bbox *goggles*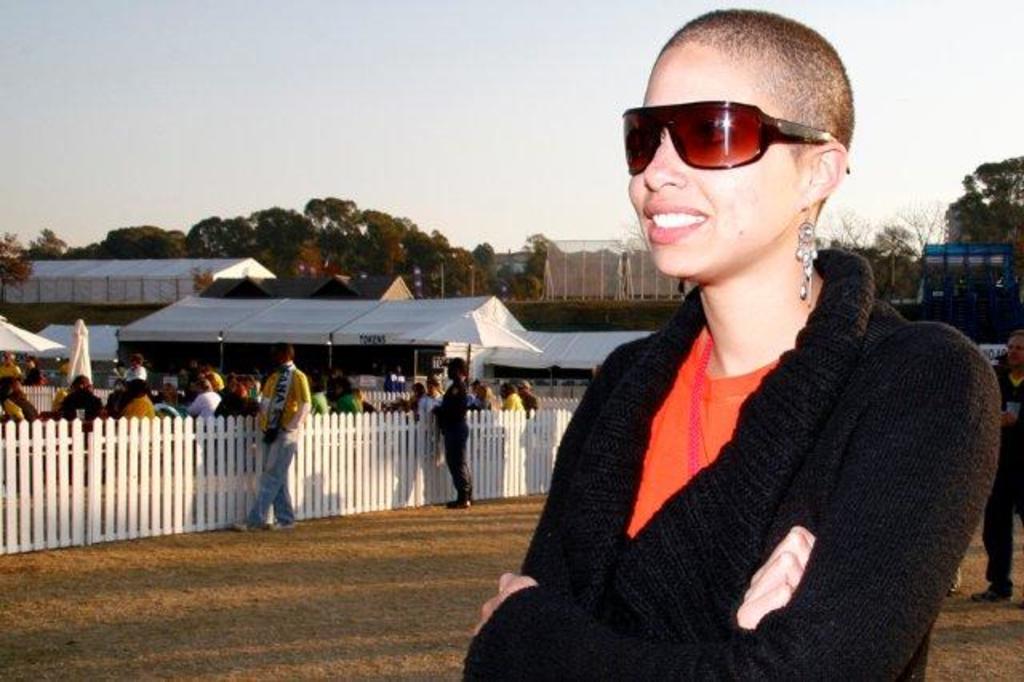
crop(614, 93, 861, 178)
